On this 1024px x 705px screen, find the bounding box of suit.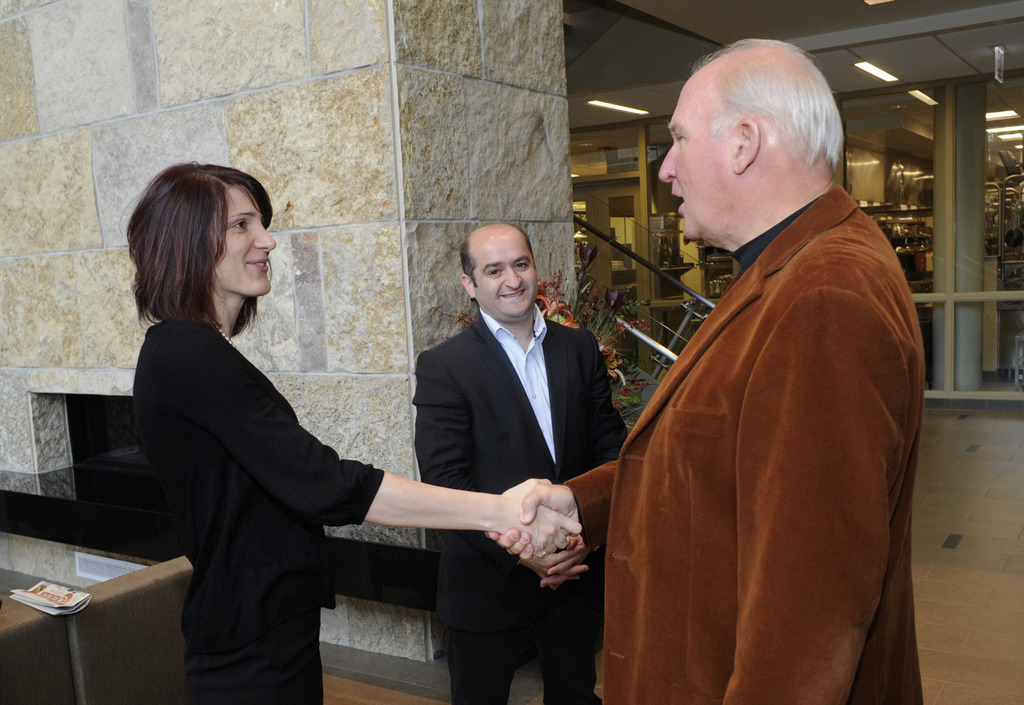
Bounding box: left=394, top=209, right=622, bottom=691.
